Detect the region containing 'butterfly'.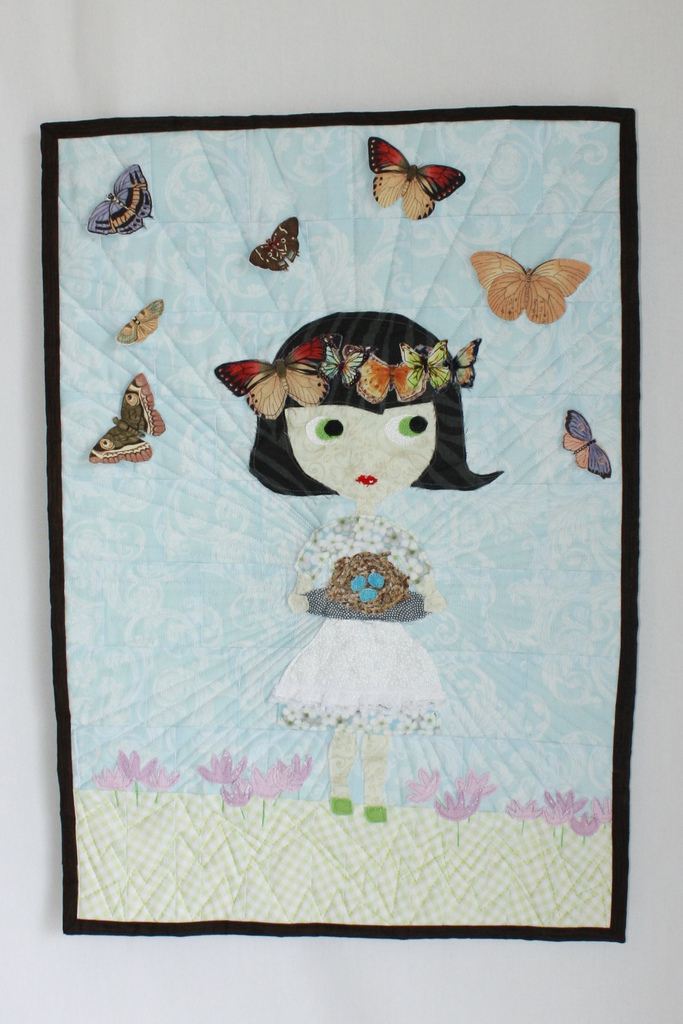
l=559, t=410, r=612, b=481.
